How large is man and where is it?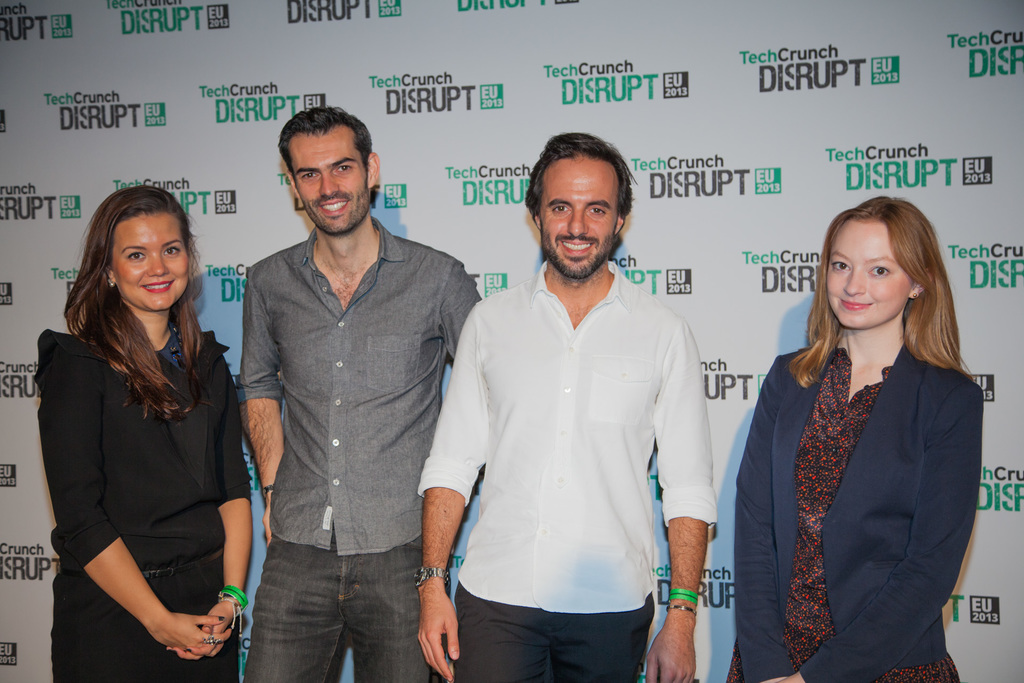
Bounding box: [241,105,484,682].
